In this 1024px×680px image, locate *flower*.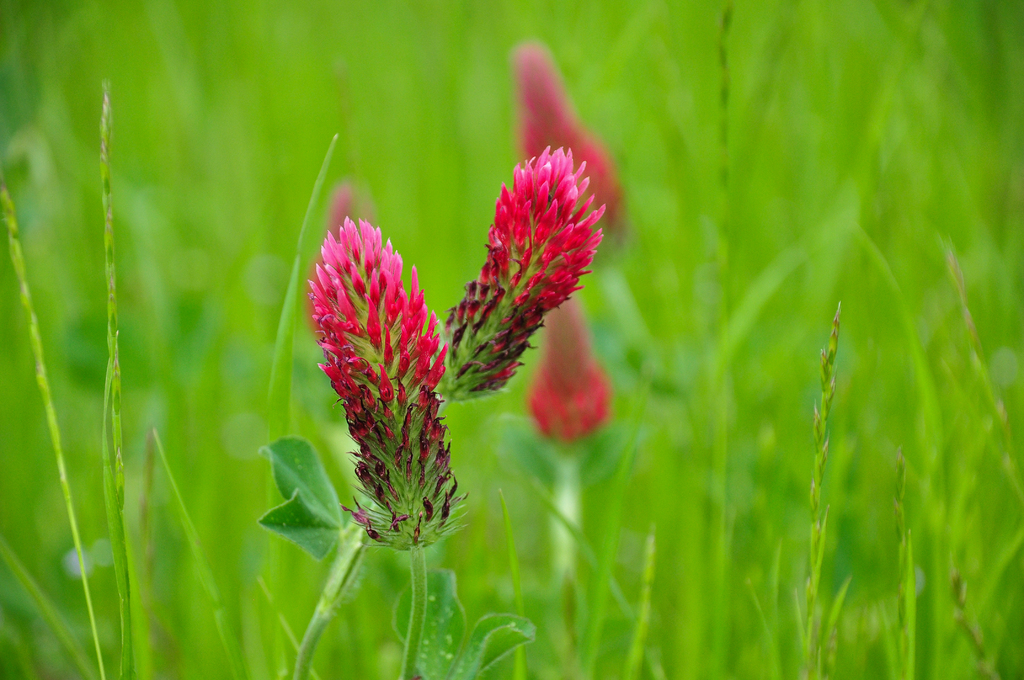
Bounding box: (left=532, top=296, right=618, bottom=449).
